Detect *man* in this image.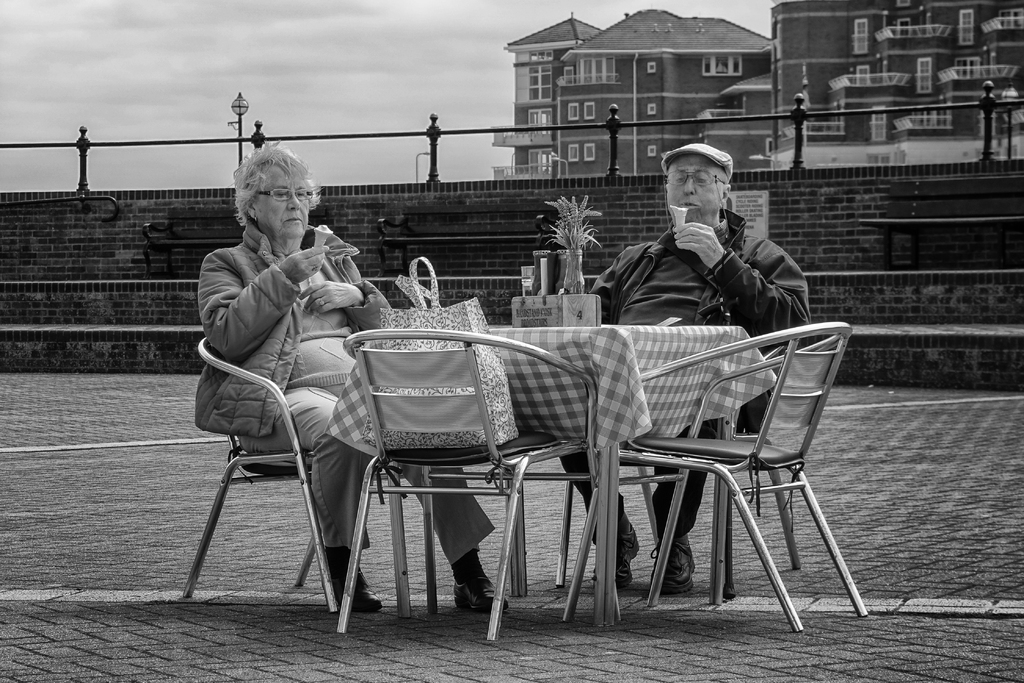
Detection: 557:141:815:591.
